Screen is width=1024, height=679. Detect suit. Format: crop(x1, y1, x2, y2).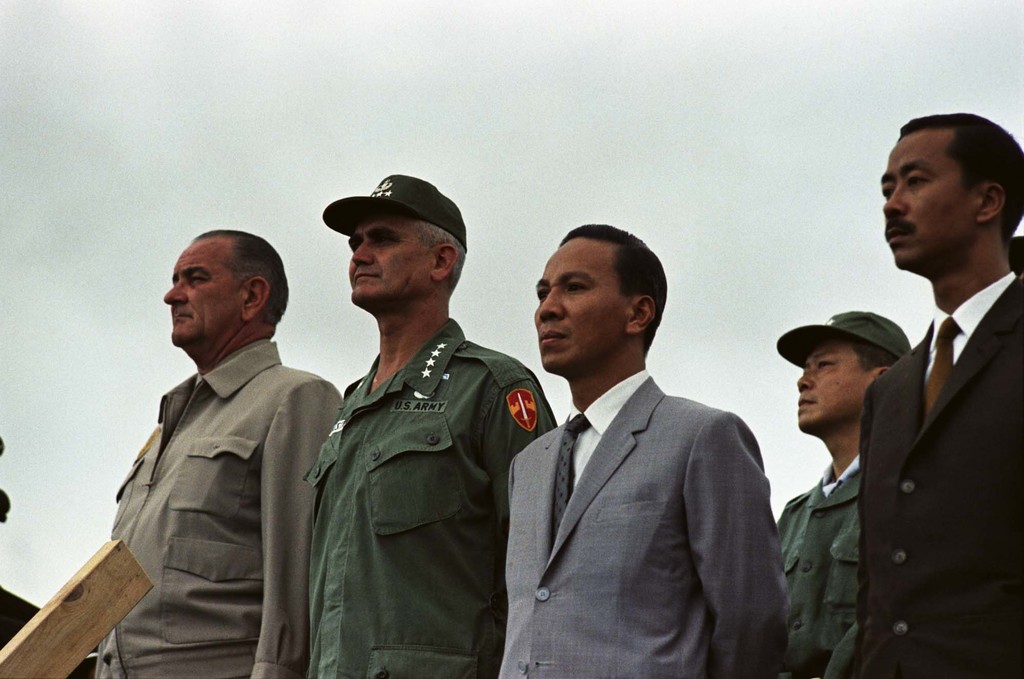
crop(513, 250, 794, 676).
